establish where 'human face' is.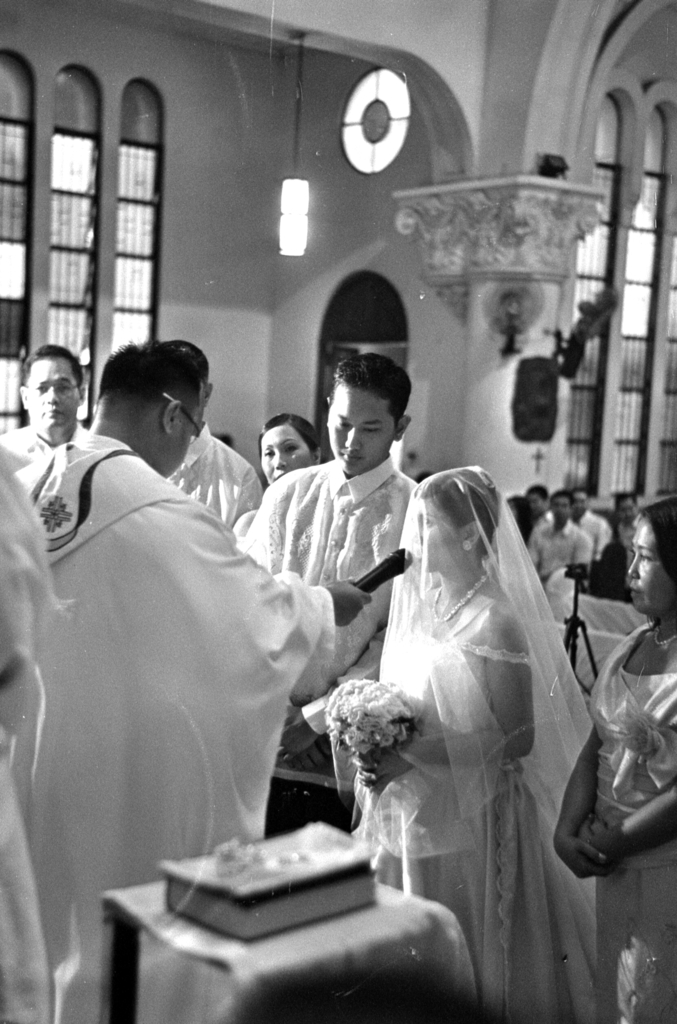
Established at <box>553,503,574,522</box>.
